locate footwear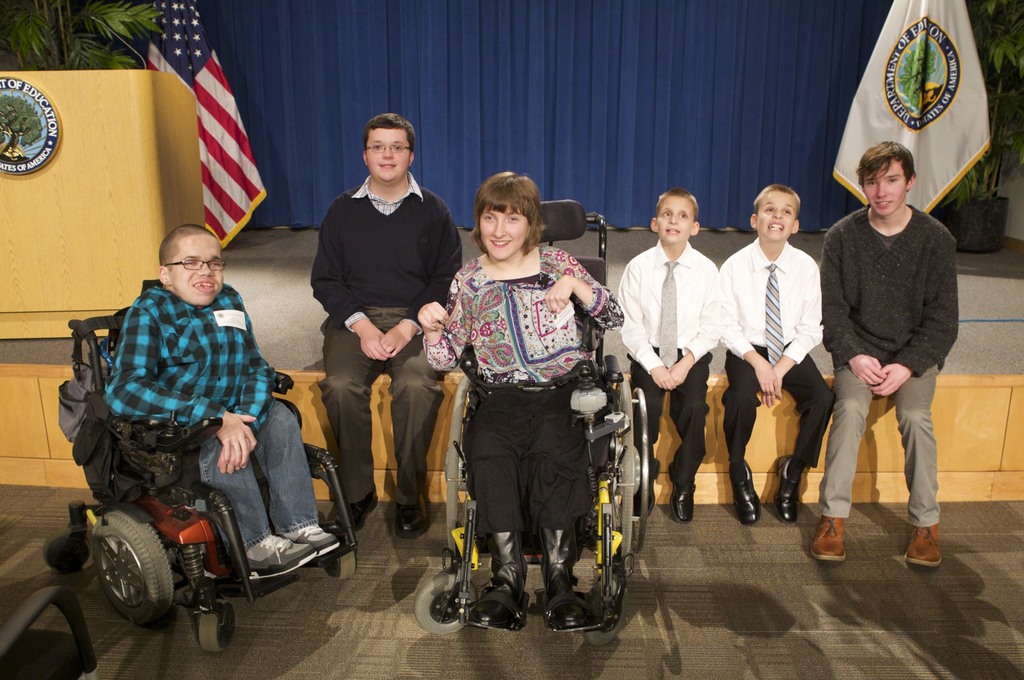
(left=630, top=459, right=662, bottom=517)
